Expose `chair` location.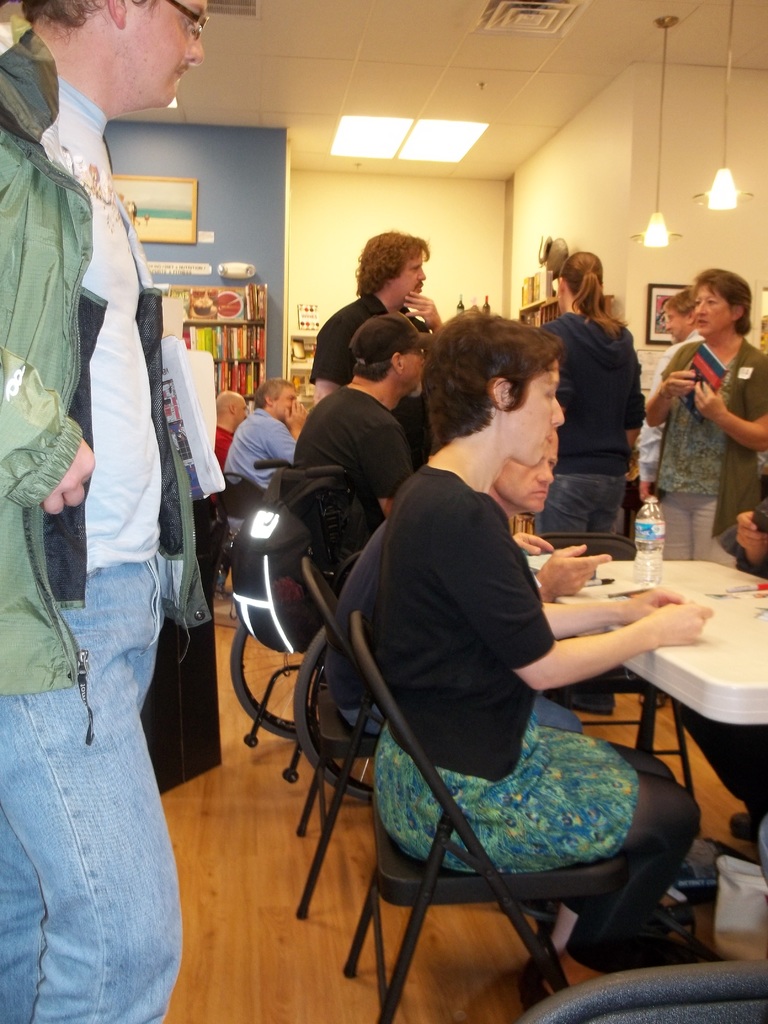
Exposed at crop(230, 461, 346, 748).
